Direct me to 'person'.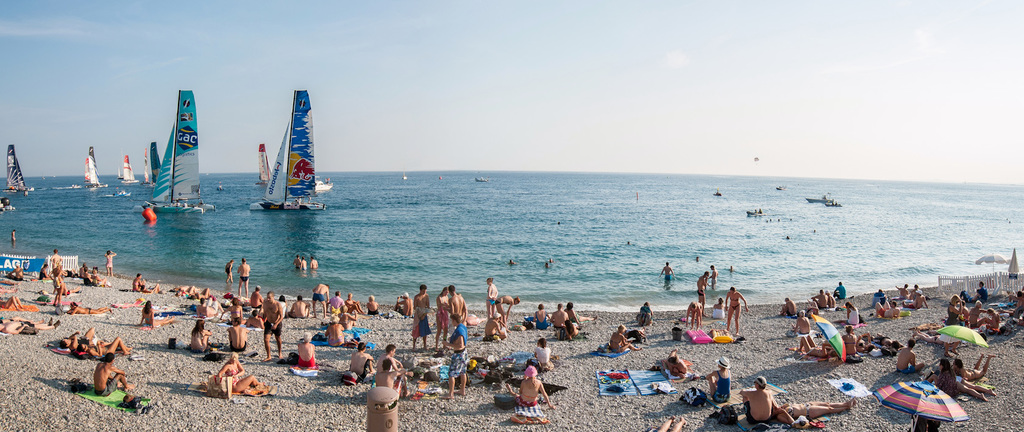
Direction: 654/259/675/288.
